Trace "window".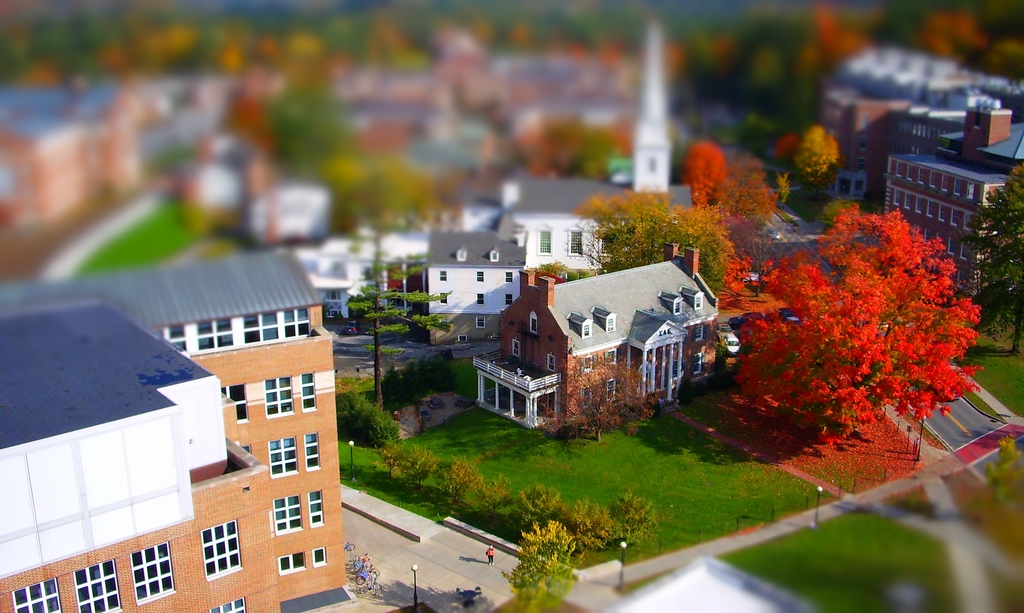
Traced to {"left": 438, "top": 314, "right": 449, "bottom": 322}.
